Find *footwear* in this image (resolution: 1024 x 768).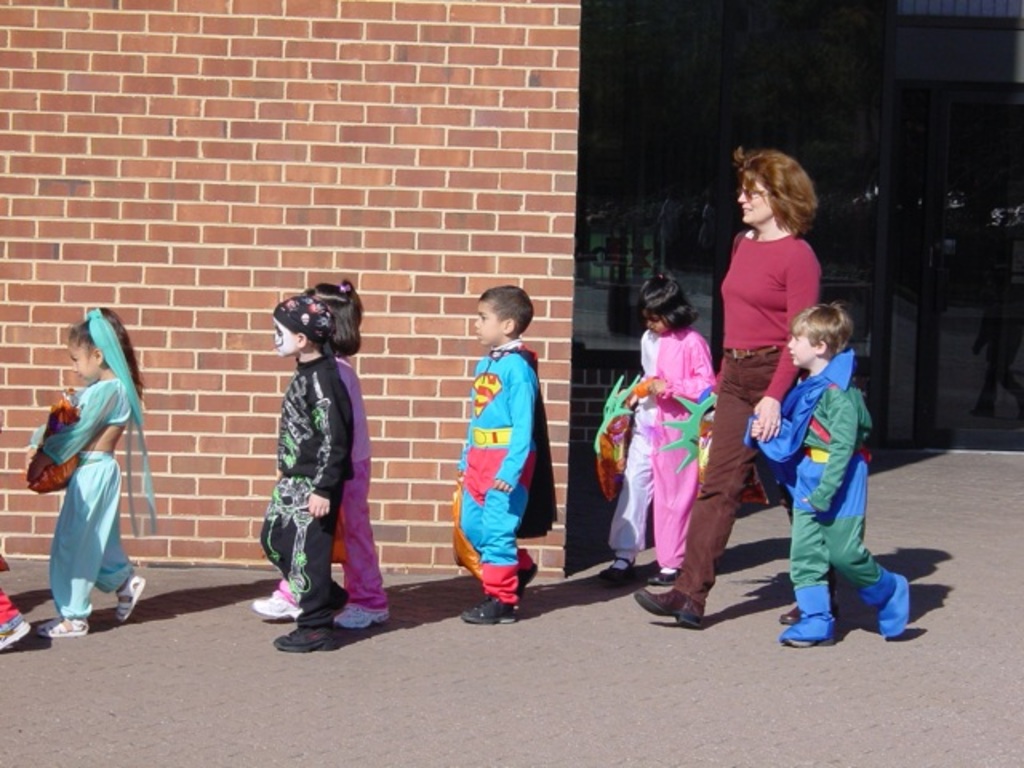
bbox=(866, 565, 922, 643).
